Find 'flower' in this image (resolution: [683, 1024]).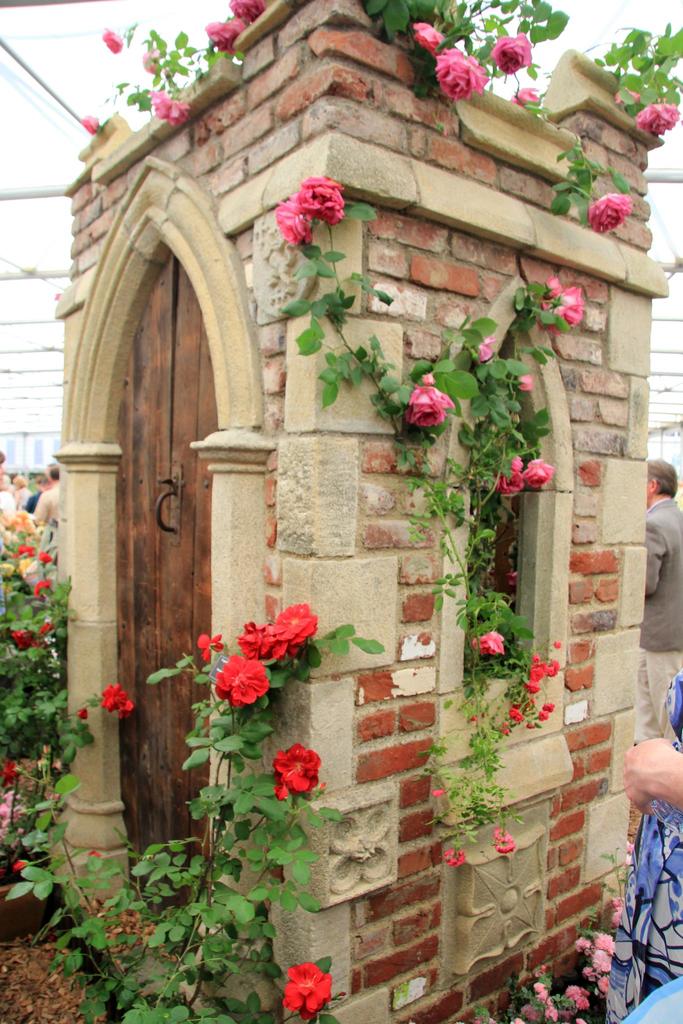
bbox=(201, 15, 247, 54).
